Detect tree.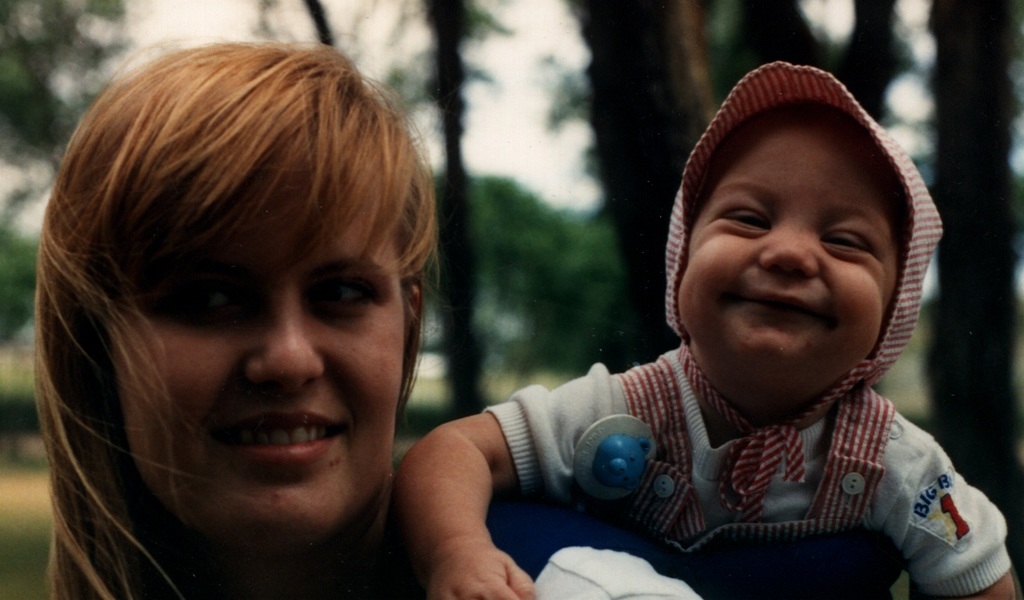
Detected at 925/0/1019/556.
